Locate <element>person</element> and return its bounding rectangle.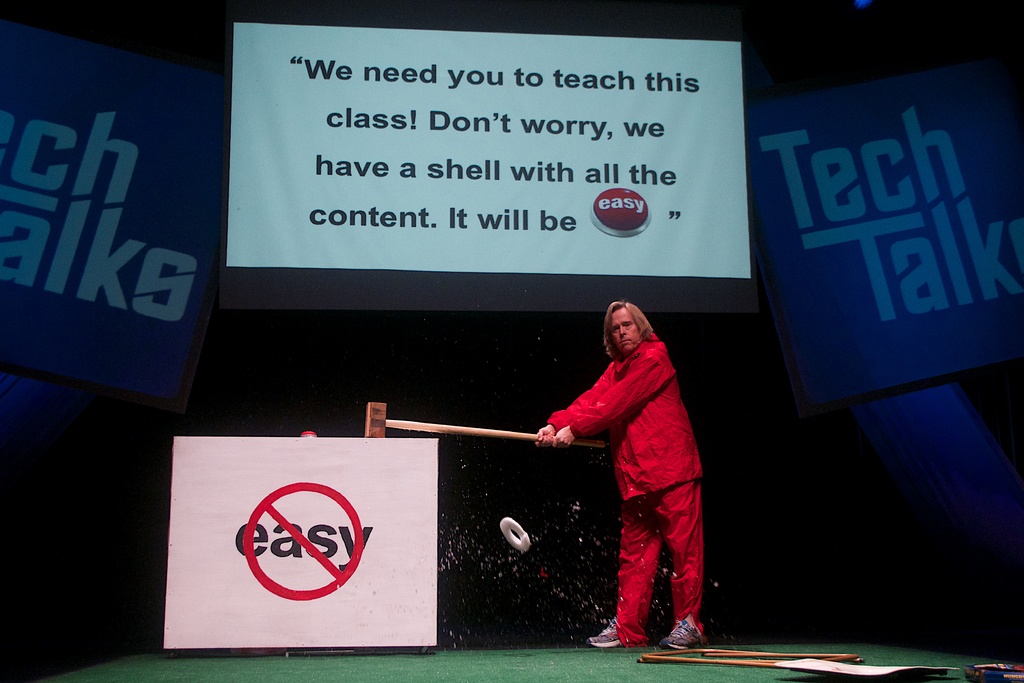
x1=550 y1=276 x2=717 y2=659.
